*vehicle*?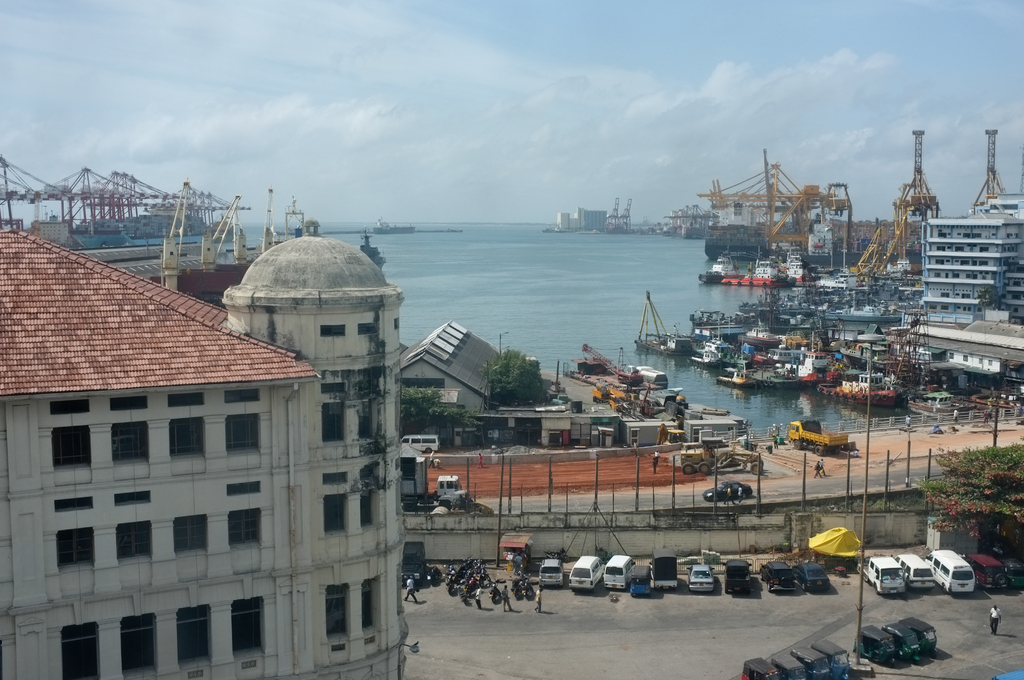
pyautogui.locateOnScreen(794, 644, 829, 679)
